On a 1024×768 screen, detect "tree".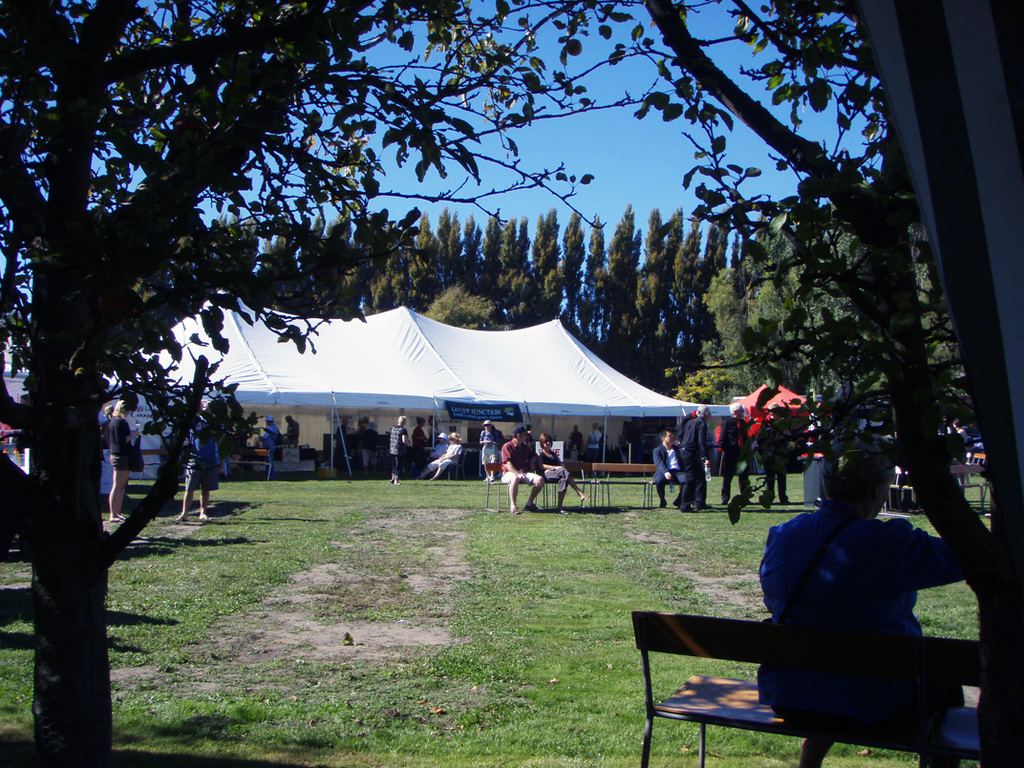
4,28,992,595.
